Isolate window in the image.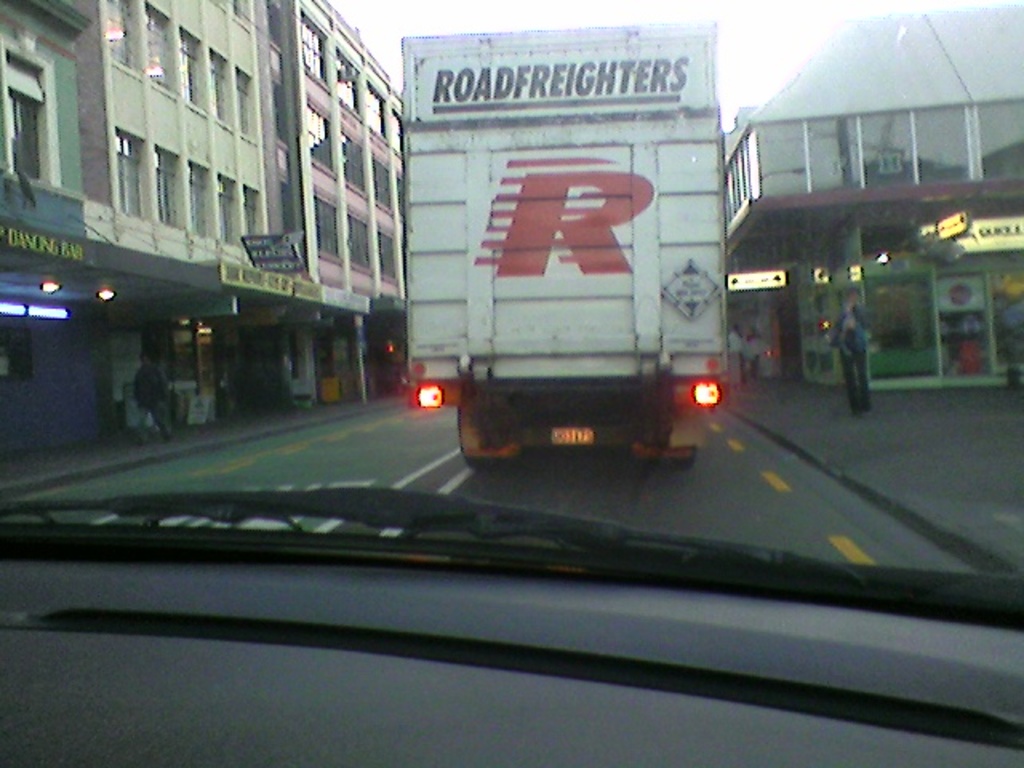
Isolated region: <region>386, 107, 402, 150</region>.
